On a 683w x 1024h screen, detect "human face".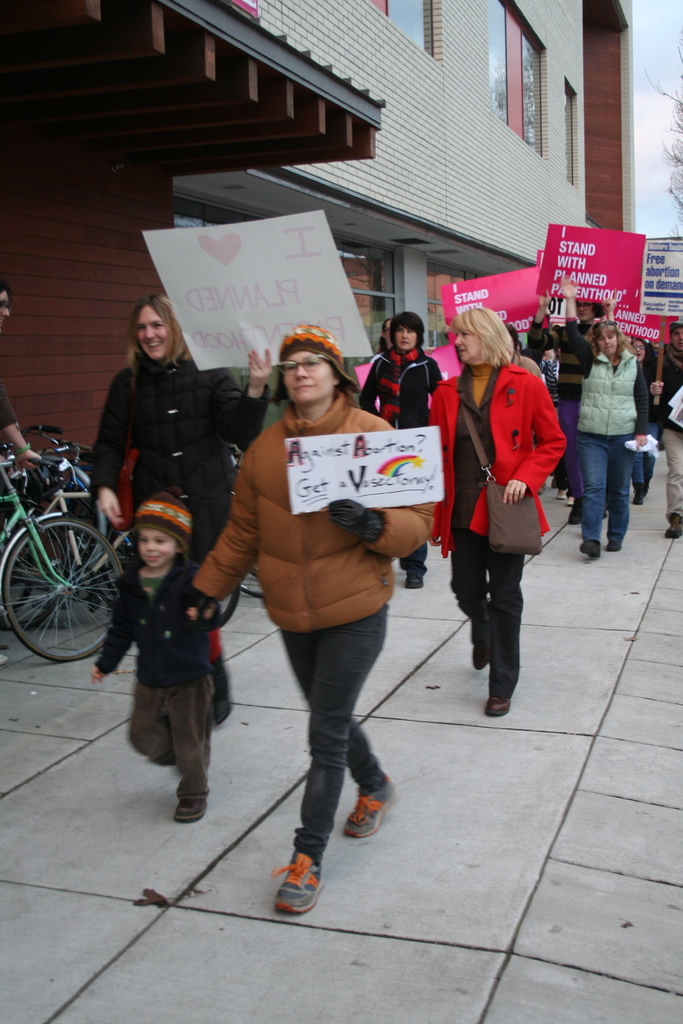
{"x1": 138, "y1": 304, "x2": 172, "y2": 360}.
